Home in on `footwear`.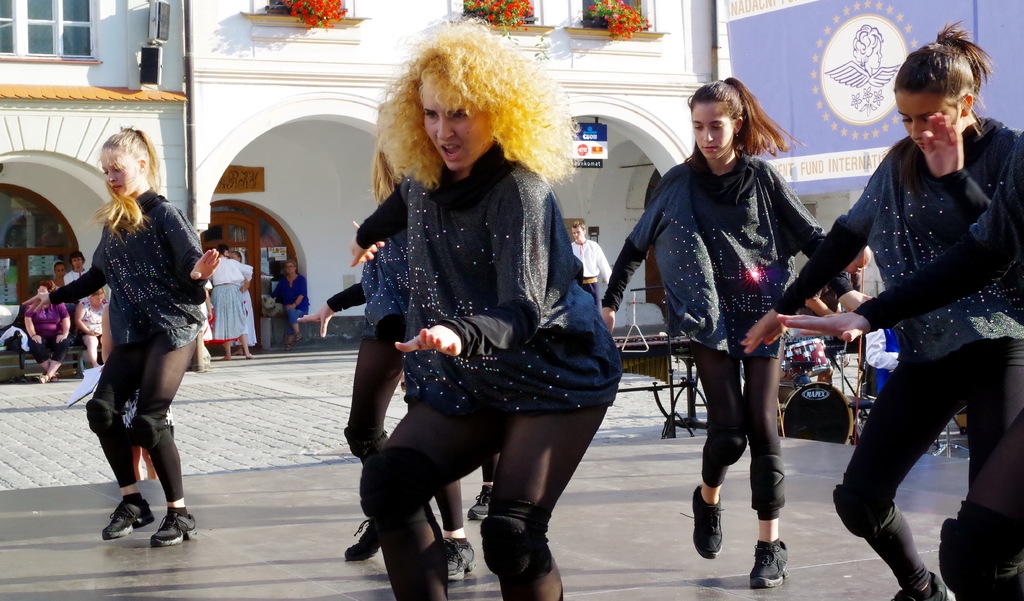
Homed in at <box>680,483,724,564</box>.
